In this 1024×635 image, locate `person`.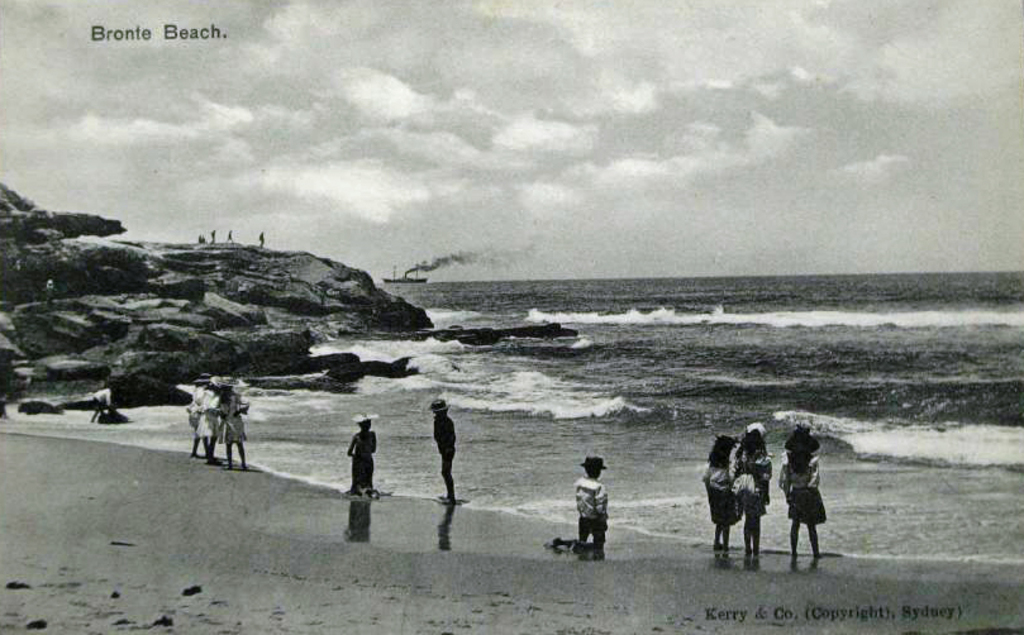
Bounding box: BBox(728, 426, 772, 554).
